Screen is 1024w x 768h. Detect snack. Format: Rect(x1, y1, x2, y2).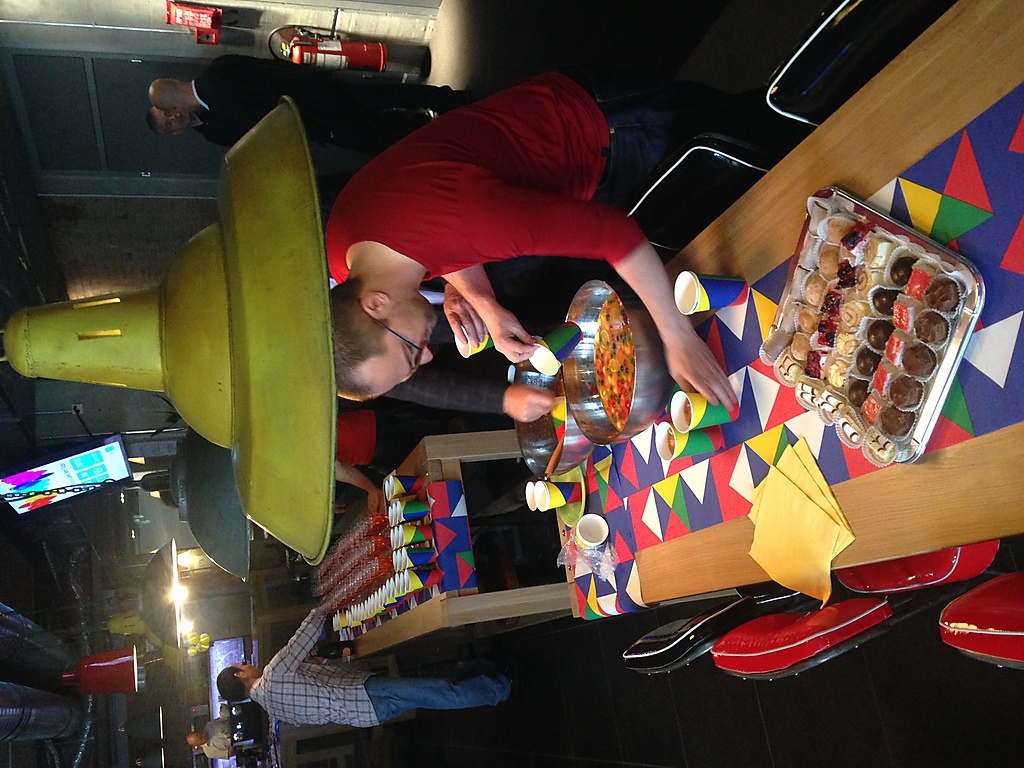
Rect(767, 211, 945, 430).
